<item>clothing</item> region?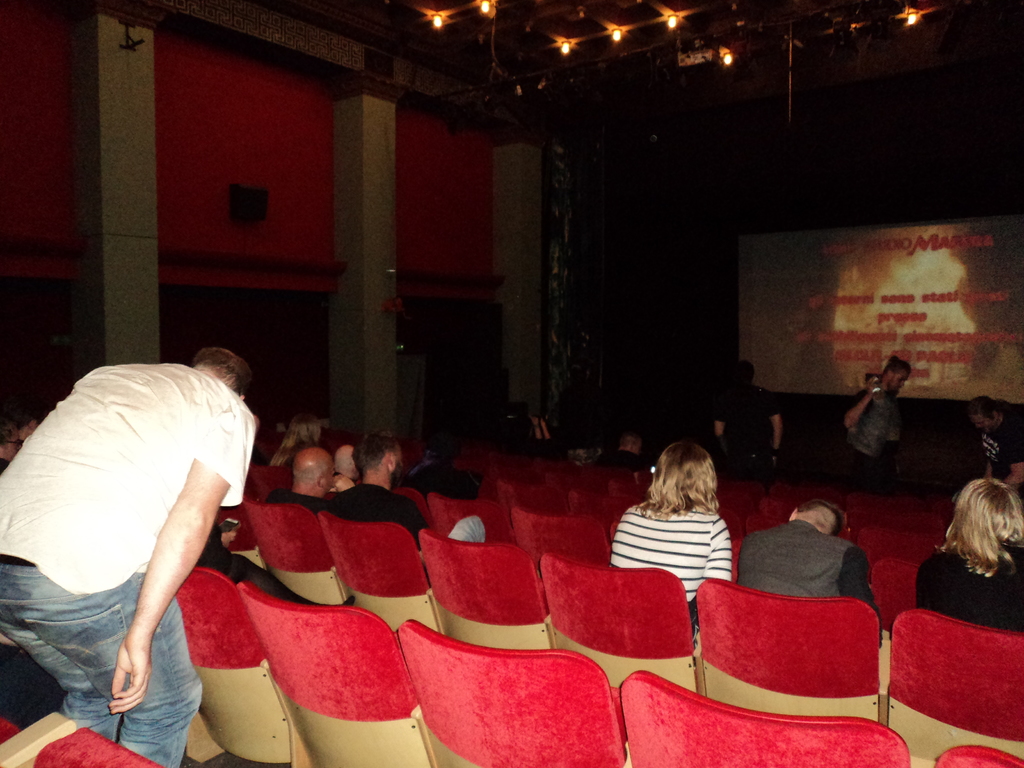
[739, 513, 888, 651]
